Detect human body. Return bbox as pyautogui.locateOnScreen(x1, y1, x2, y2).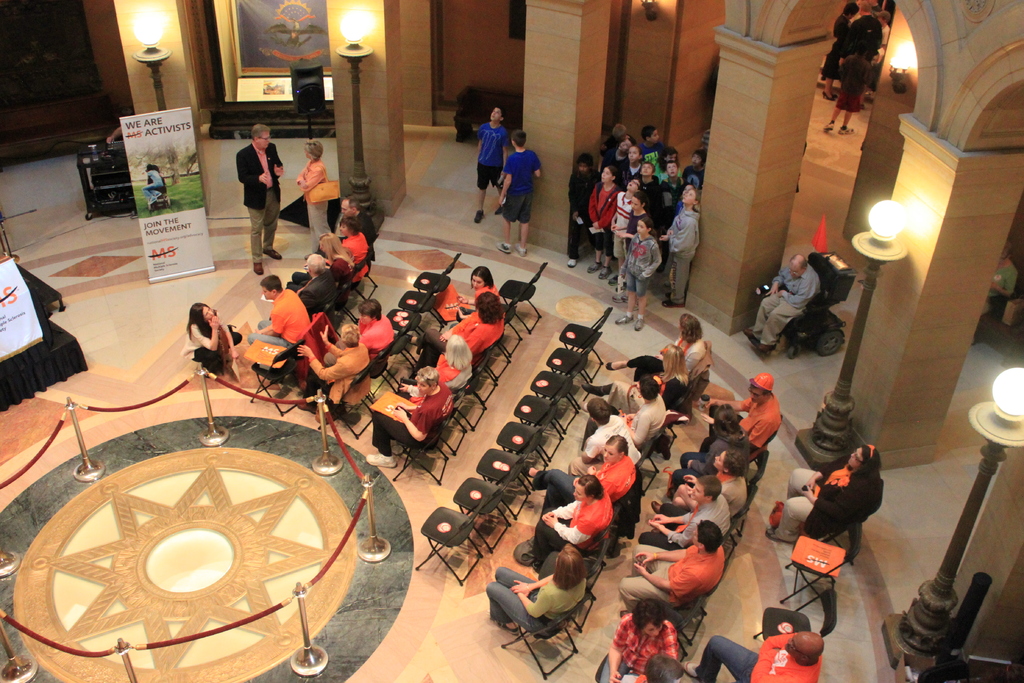
pyautogui.locateOnScreen(356, 299, 394, 374).
